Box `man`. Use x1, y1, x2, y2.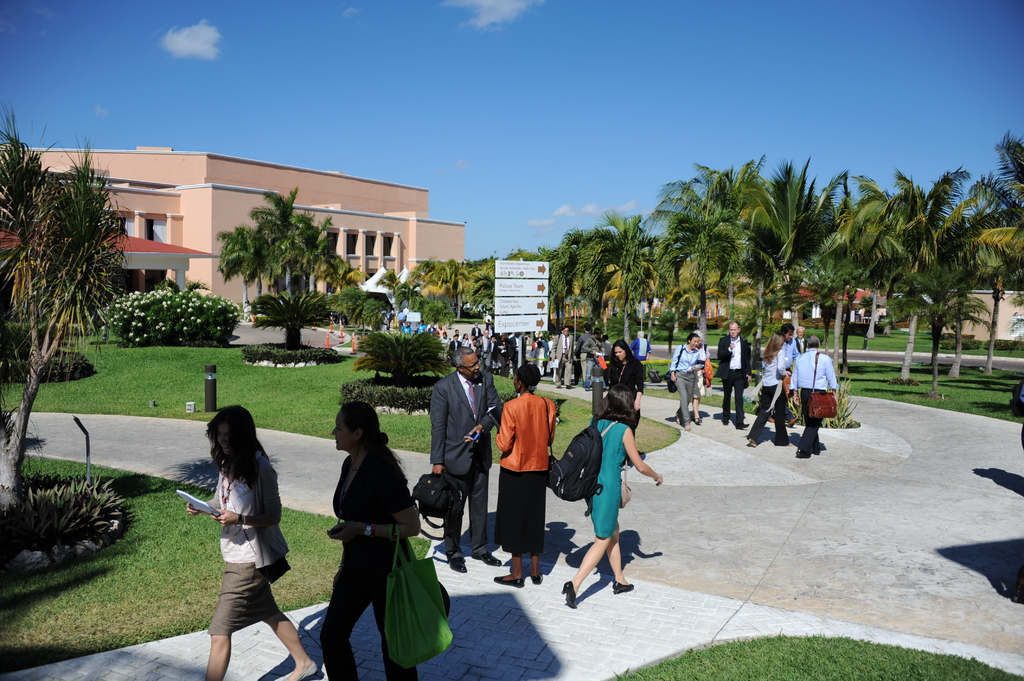
479, 329, 487, 371.
